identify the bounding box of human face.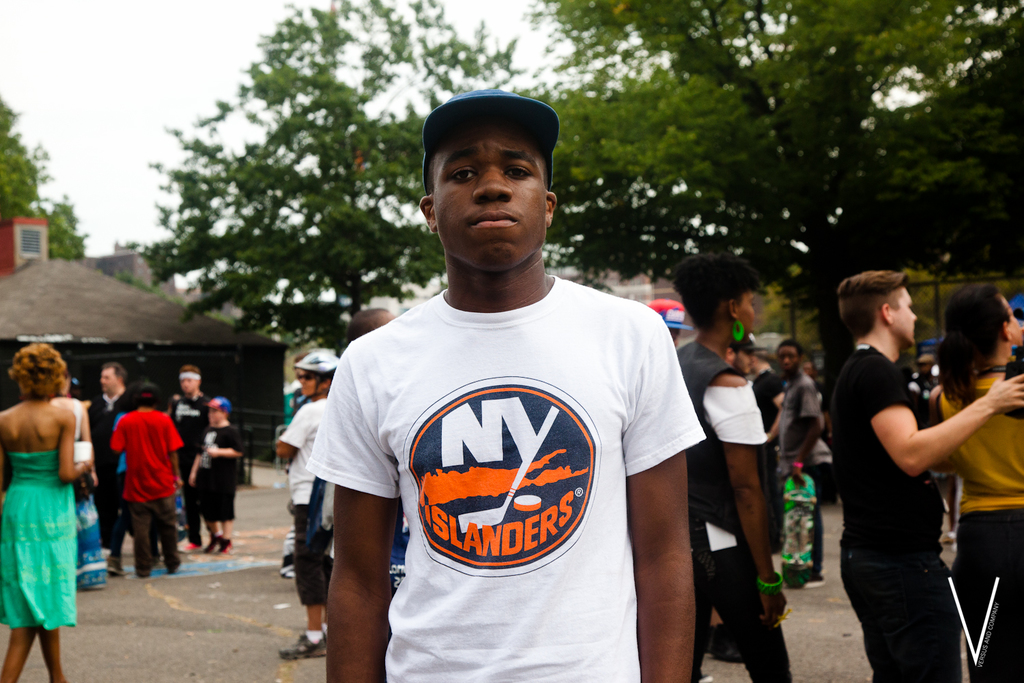
bbox(922, 362, 933, 372).
